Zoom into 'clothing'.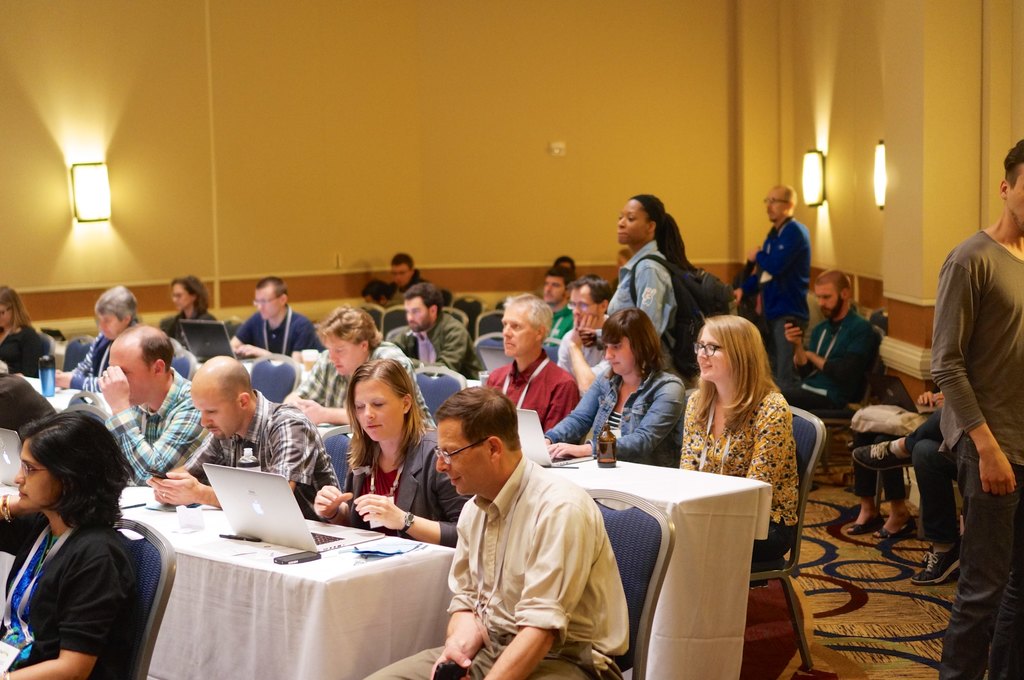
Zoom target: locate(341, 439, 467, 544).
